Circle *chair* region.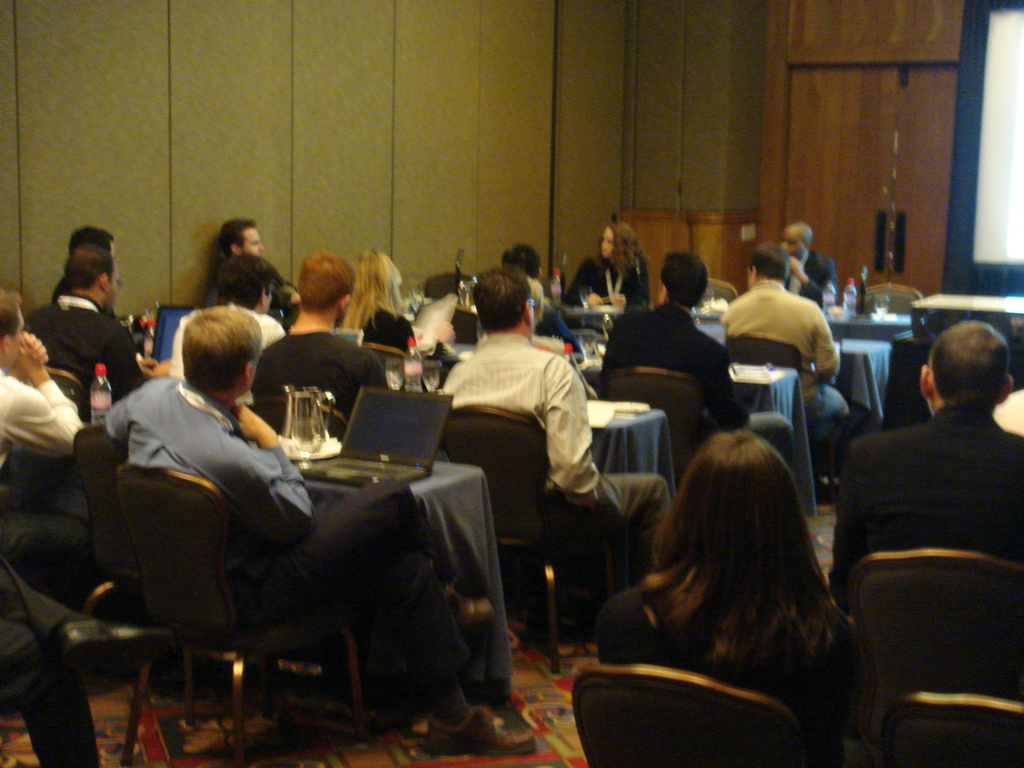
Region: [112,458,375,762].
